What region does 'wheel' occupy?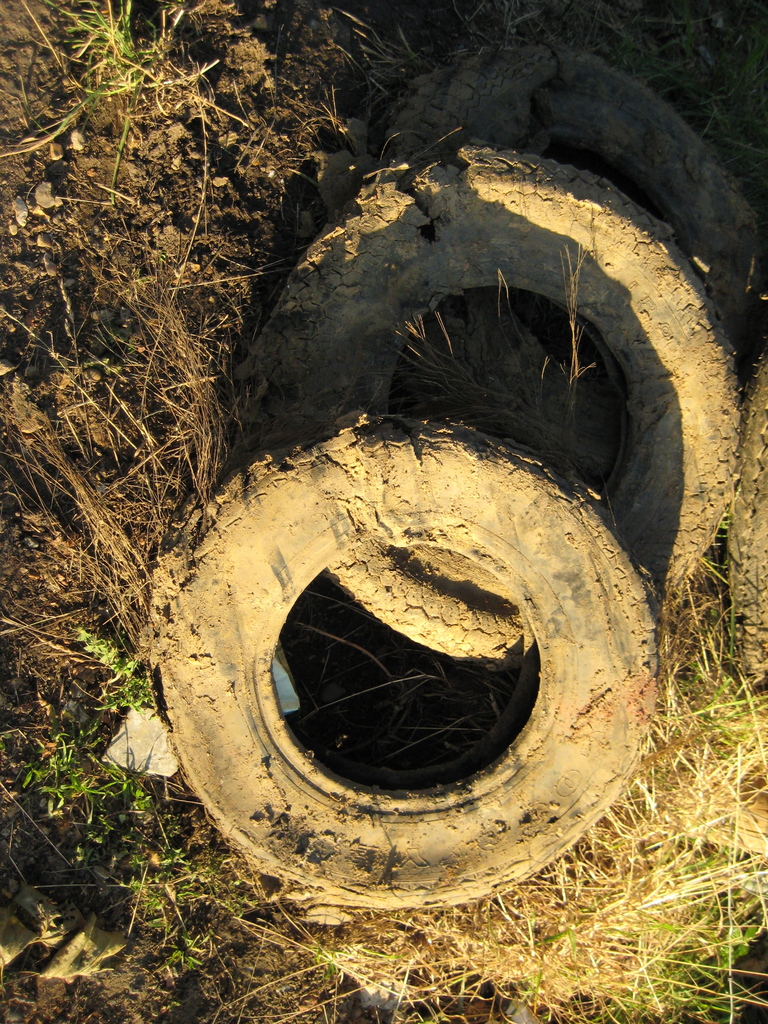
x1=240, y1=147, x2=746, y2=671.
